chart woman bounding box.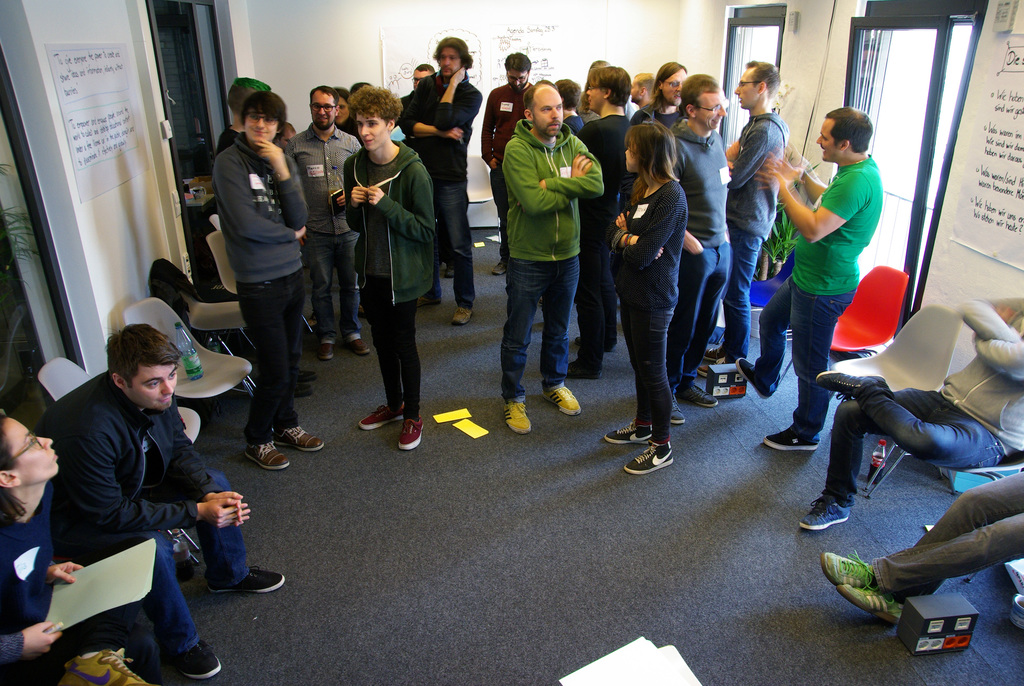
Charted: l=333, t=86, r=365, b=317.
